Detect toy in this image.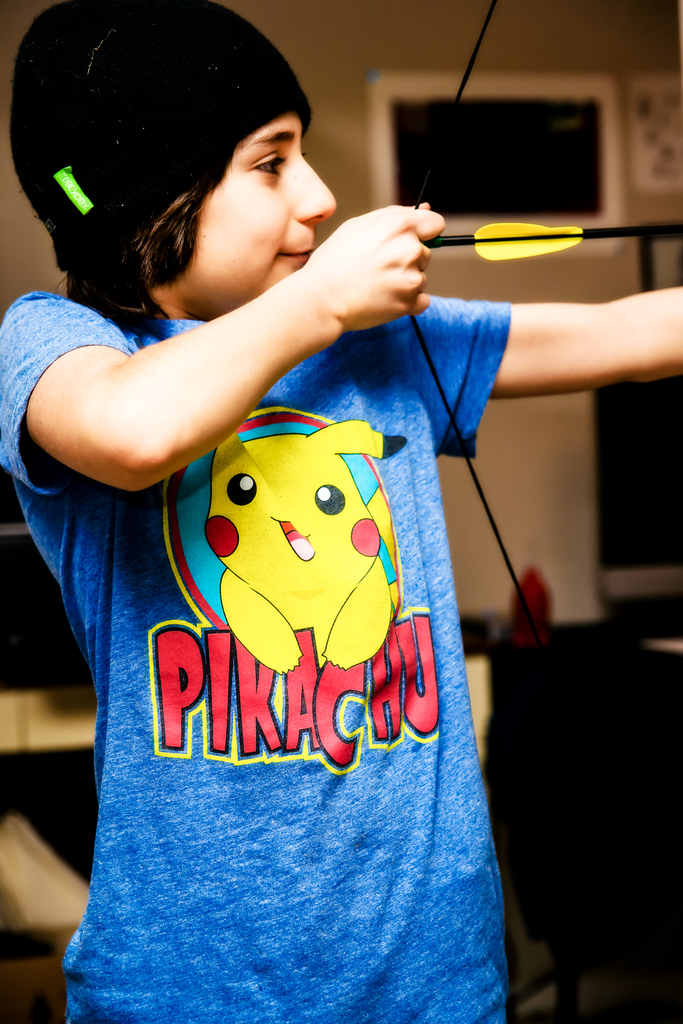
Detection: crop(198, 427, 409, 676).
